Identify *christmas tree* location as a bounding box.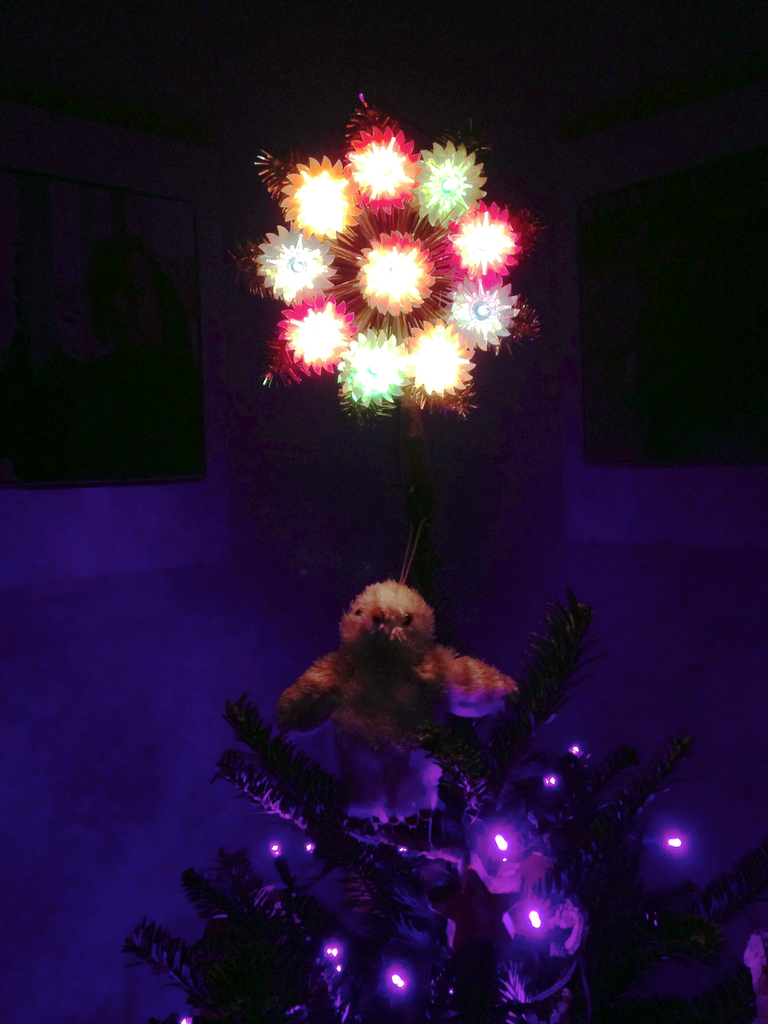
pyautogui.locateOnScreen(115, 533, 666, 1023).
